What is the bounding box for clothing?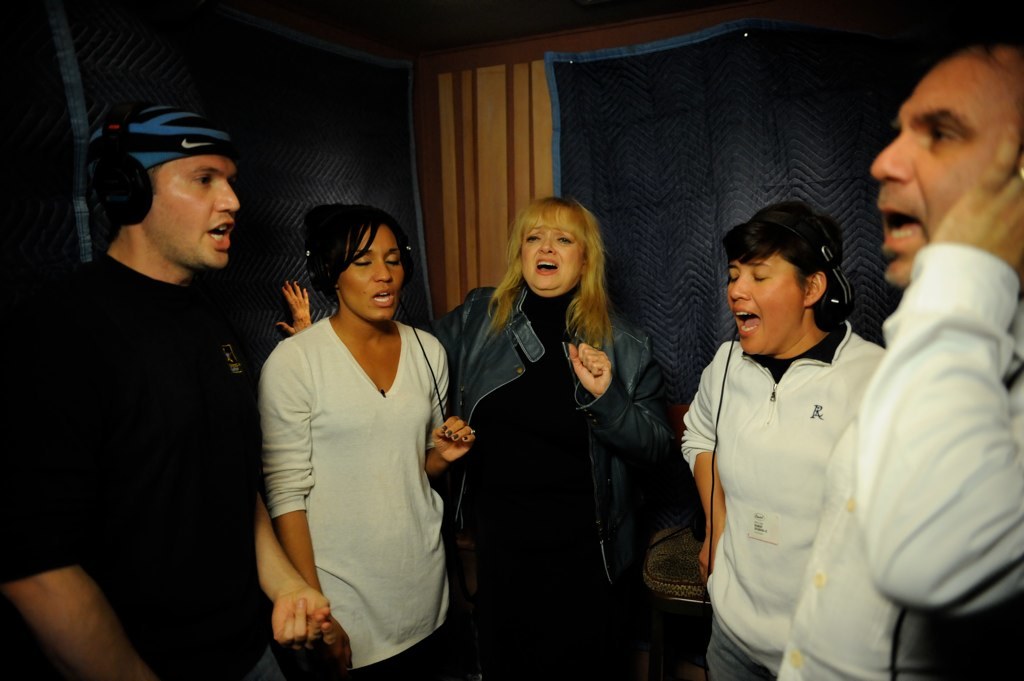
pyautogui.locateOnScreen(773, 243, 1023, 680).
